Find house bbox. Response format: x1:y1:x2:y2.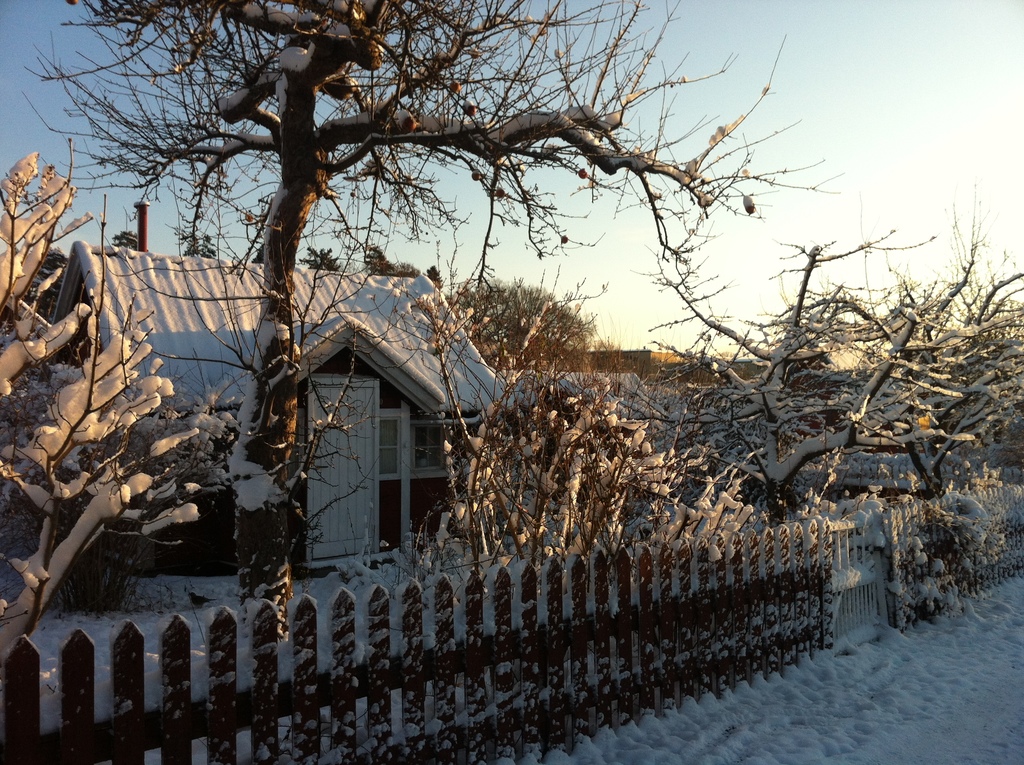
84:221:547:623.
